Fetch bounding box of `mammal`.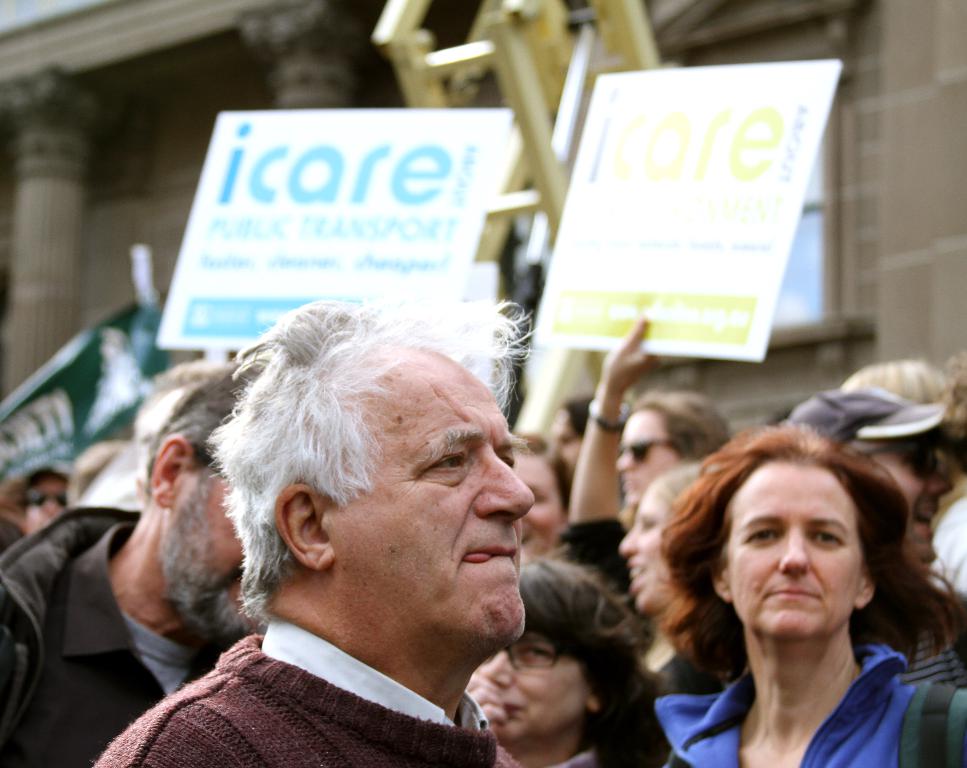
Bbox: region(92, 363, 238, 512).
